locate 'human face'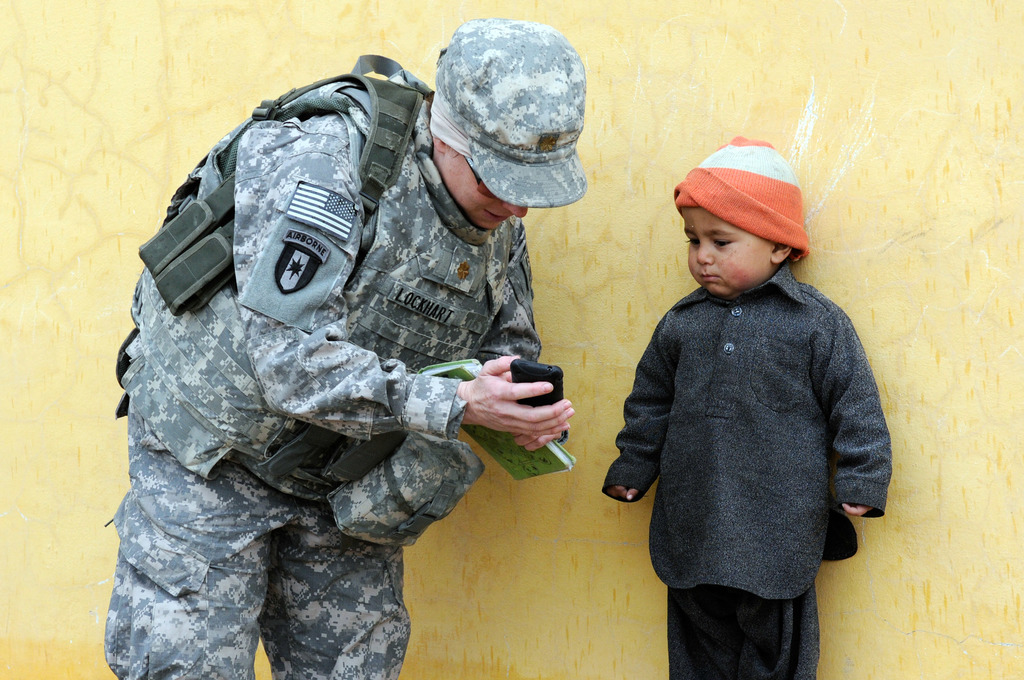
bbox(432, 142, 527, 230)
